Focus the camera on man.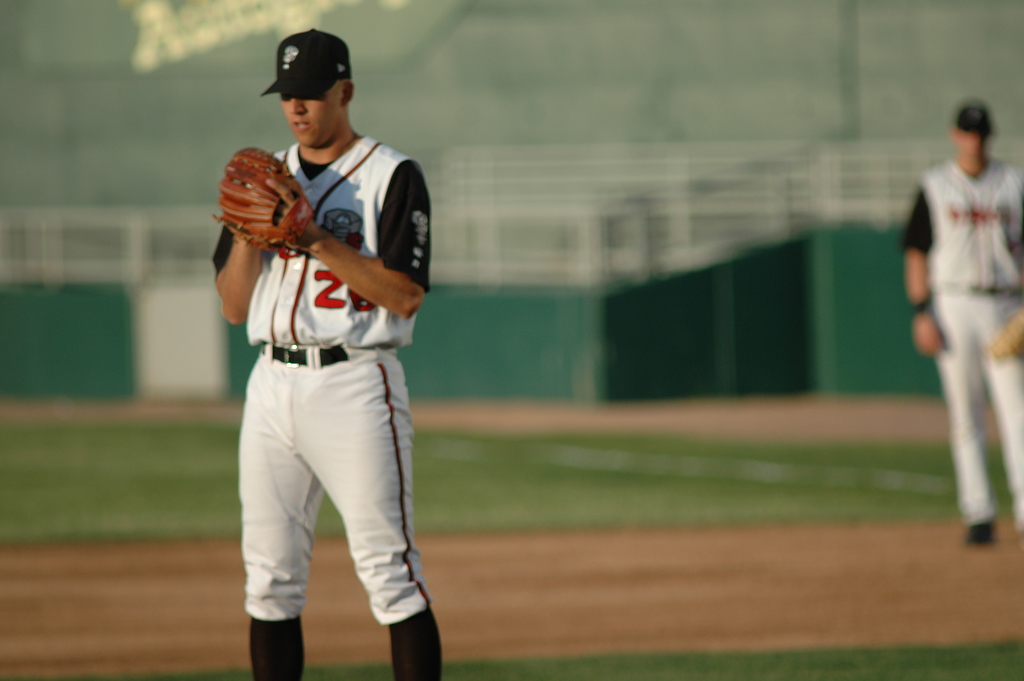
Focus region: Rect(212, 29, 444, 680).
